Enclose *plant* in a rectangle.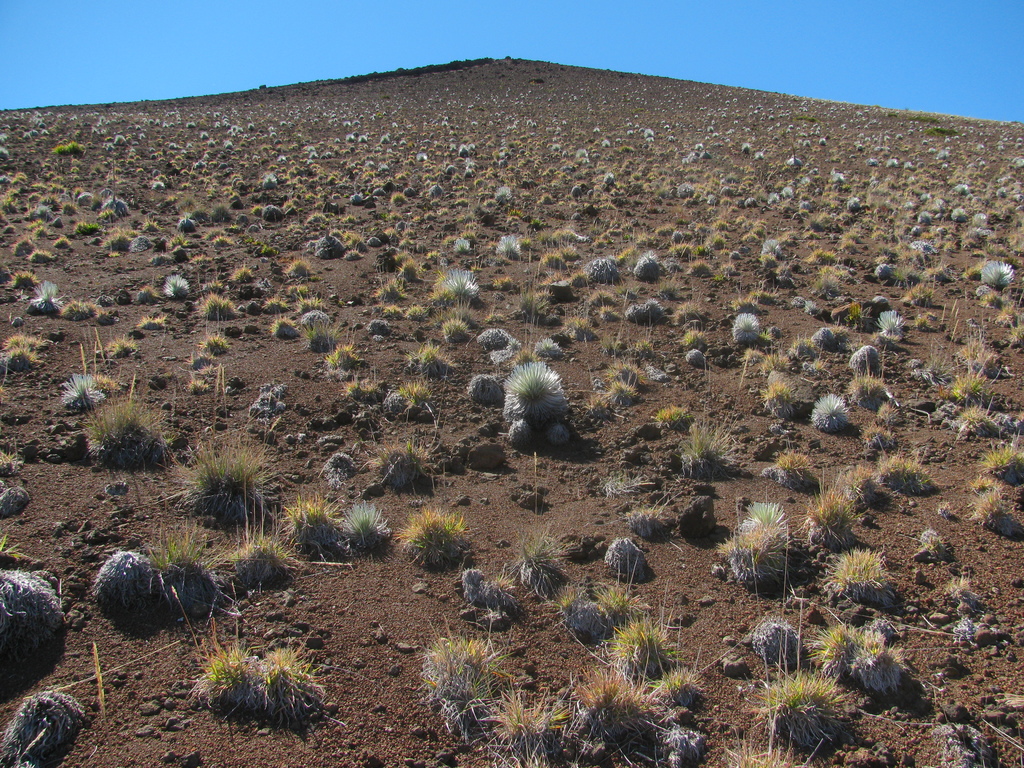
(left=189, top=636, right=317, bottom=731).
